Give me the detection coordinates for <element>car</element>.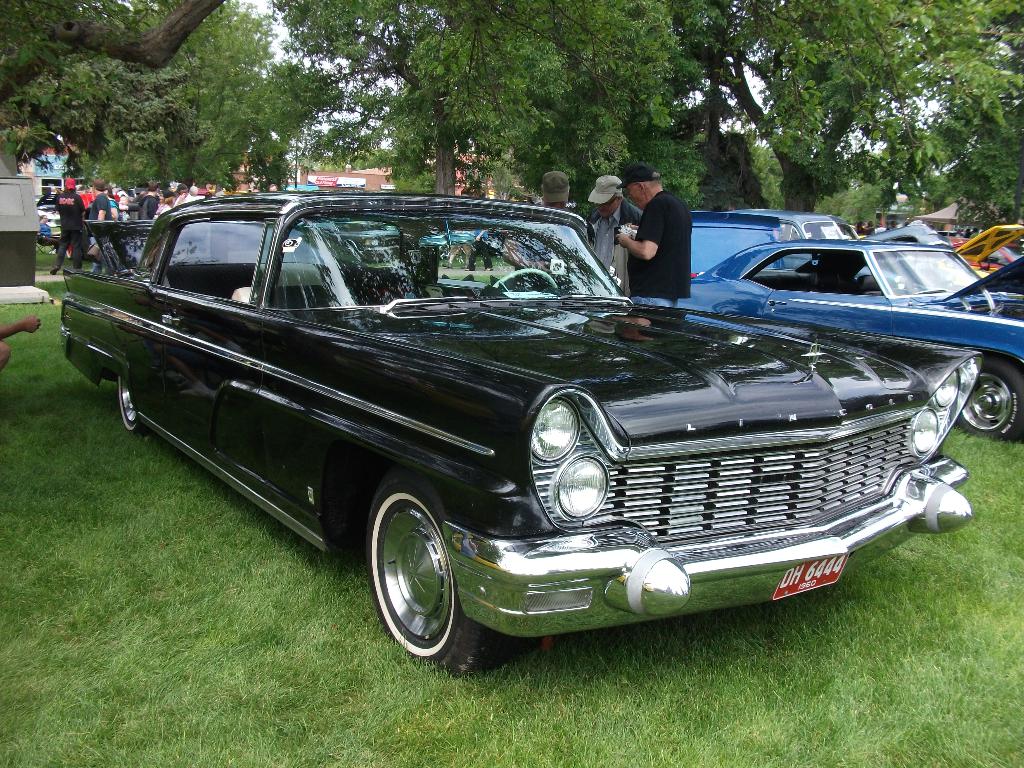
{"left": 863, "top": 224, "right": 1023, "bottom": 282}.
